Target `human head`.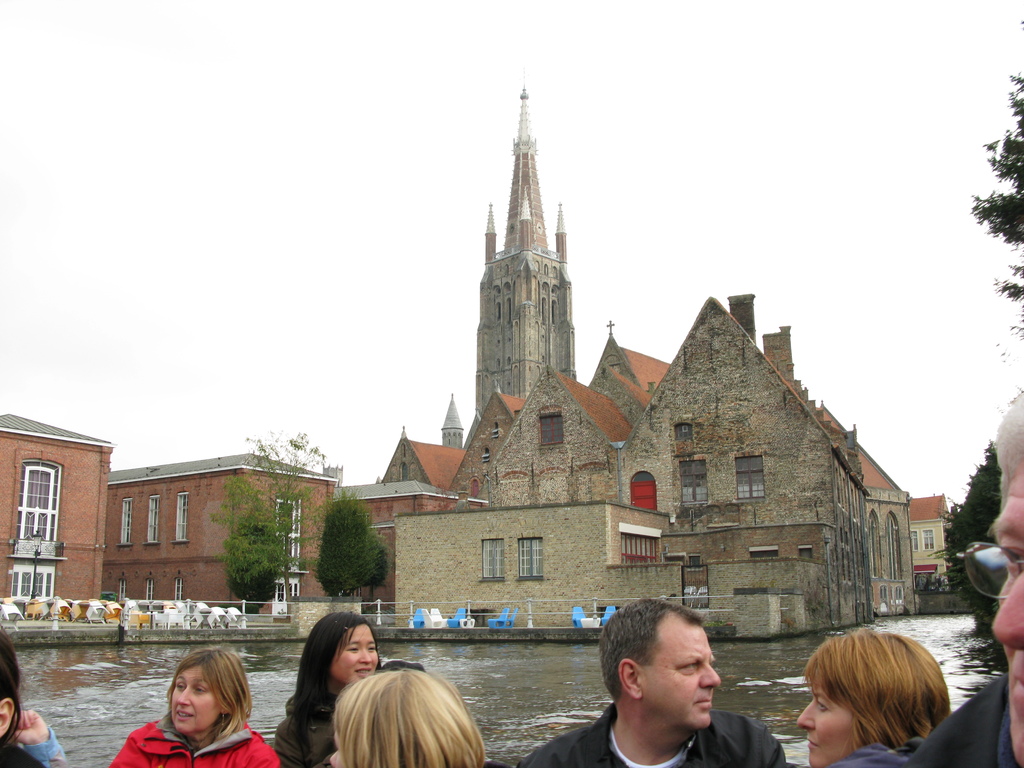
Target region: l=306, t=611, r=381, b=687.
